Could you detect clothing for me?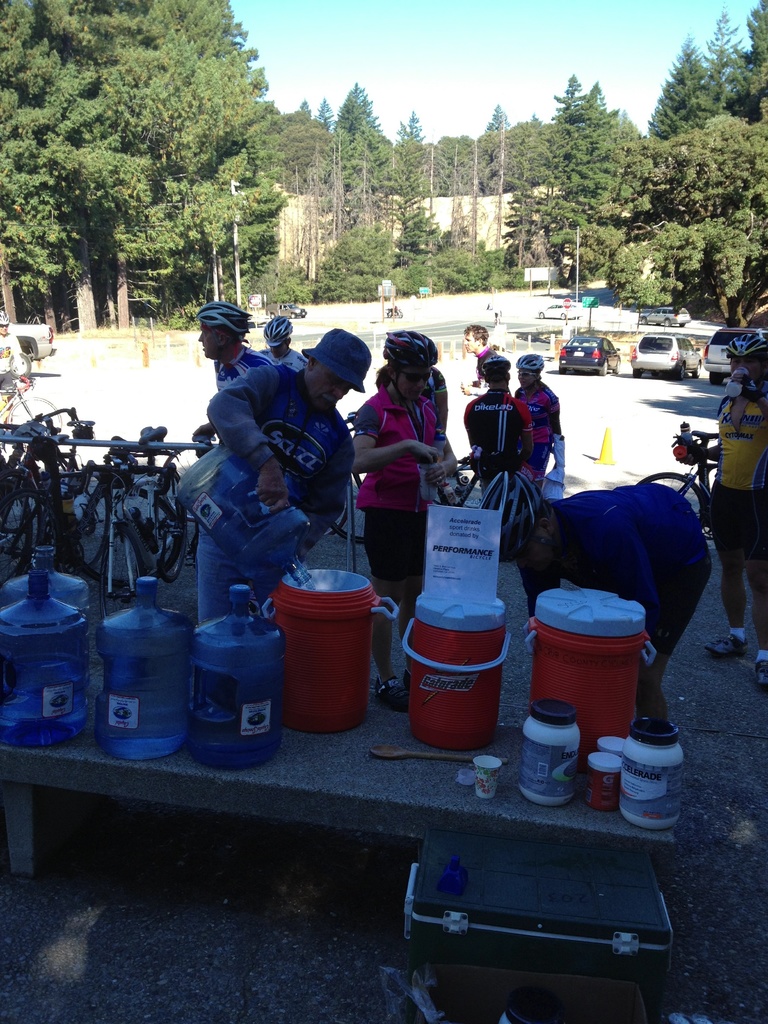
Detection result: locate(173, 353, 349, 598).
